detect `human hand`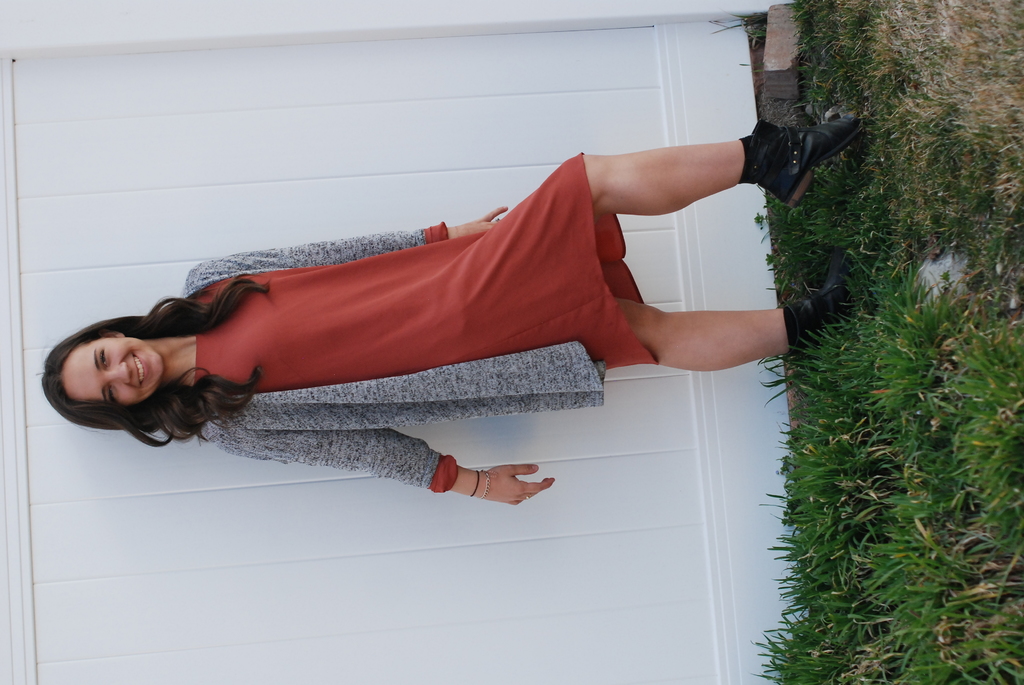
[455,203,508,240]
